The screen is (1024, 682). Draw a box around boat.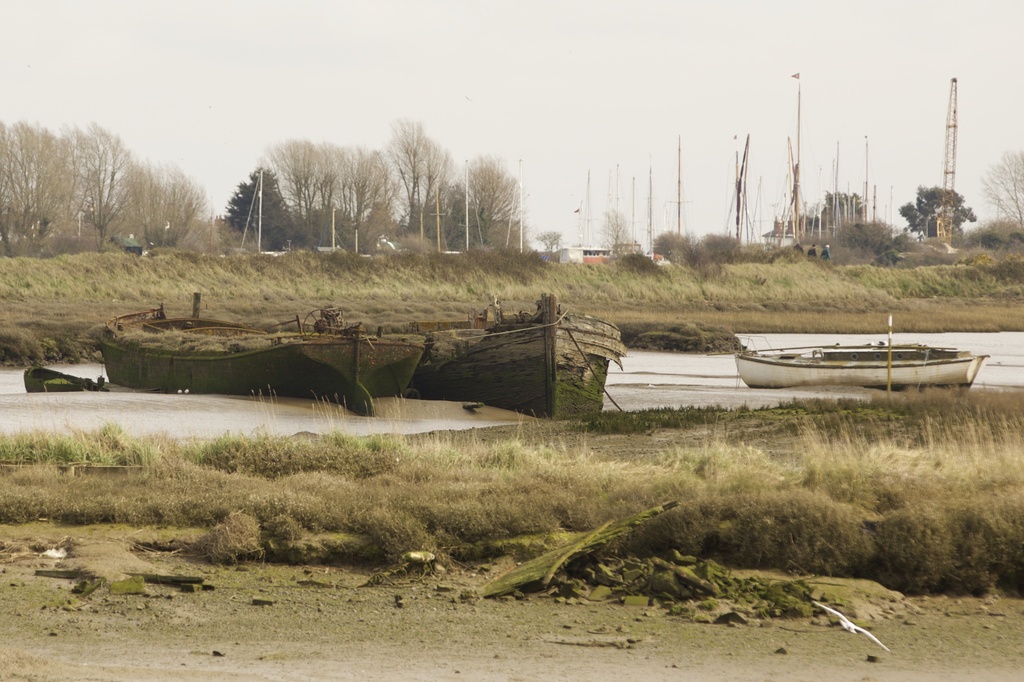
{"x1": 739, "y1": 338, "x2": 989, "y2": 389}.
